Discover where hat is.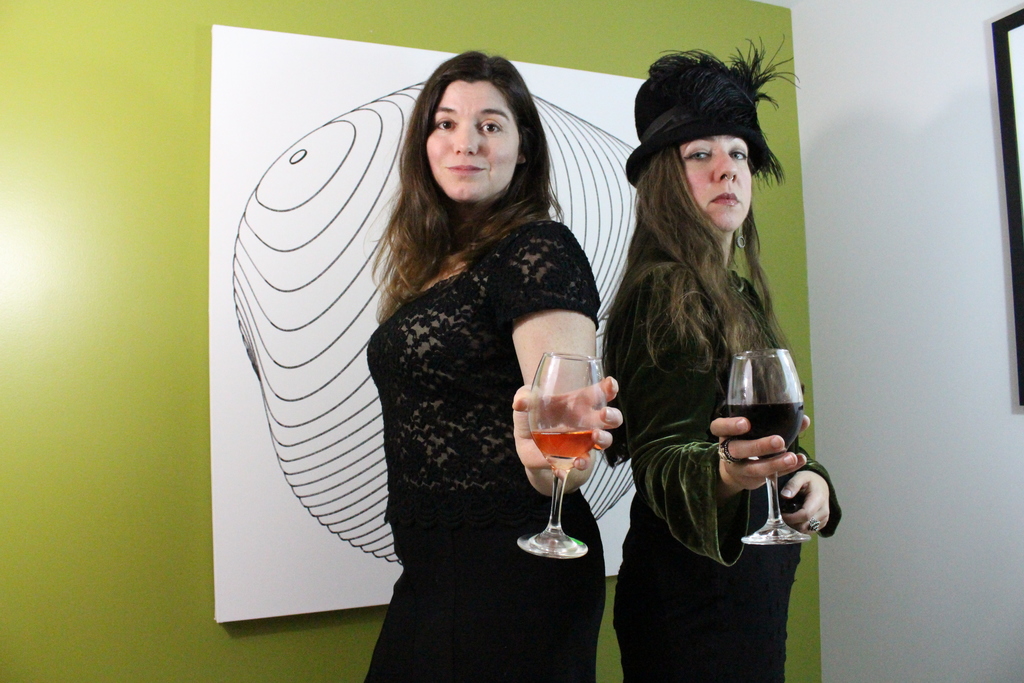
Discovered at 624, 29, 804, 190.
